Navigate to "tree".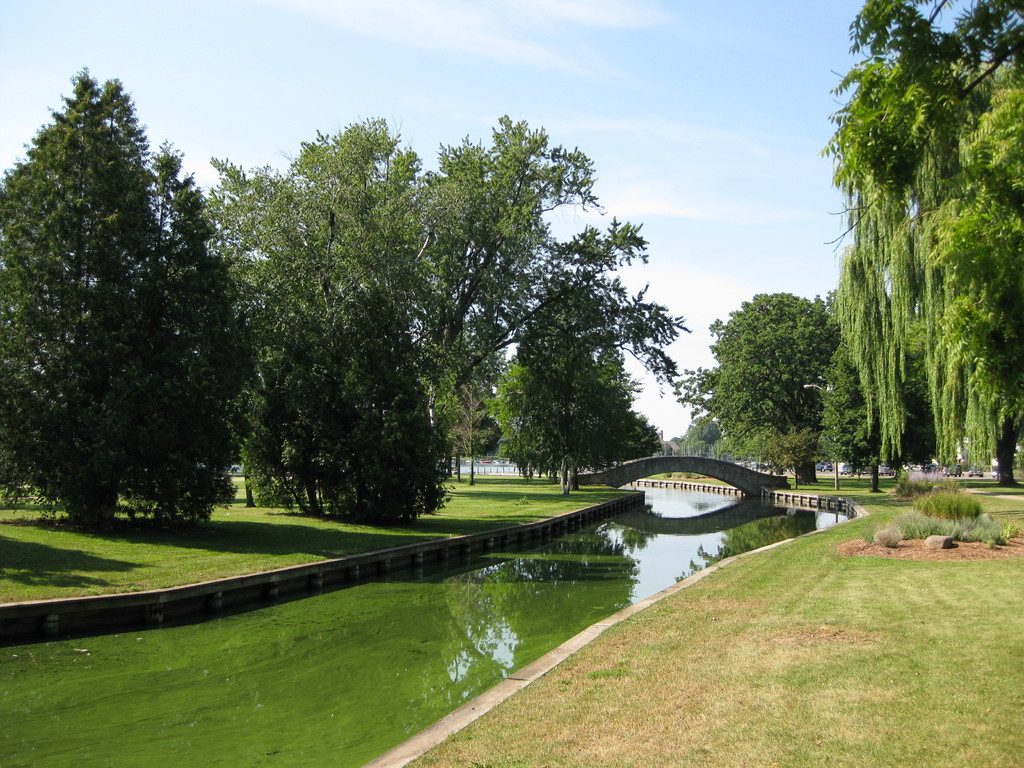
Navigation target: (813,429,852,495).
